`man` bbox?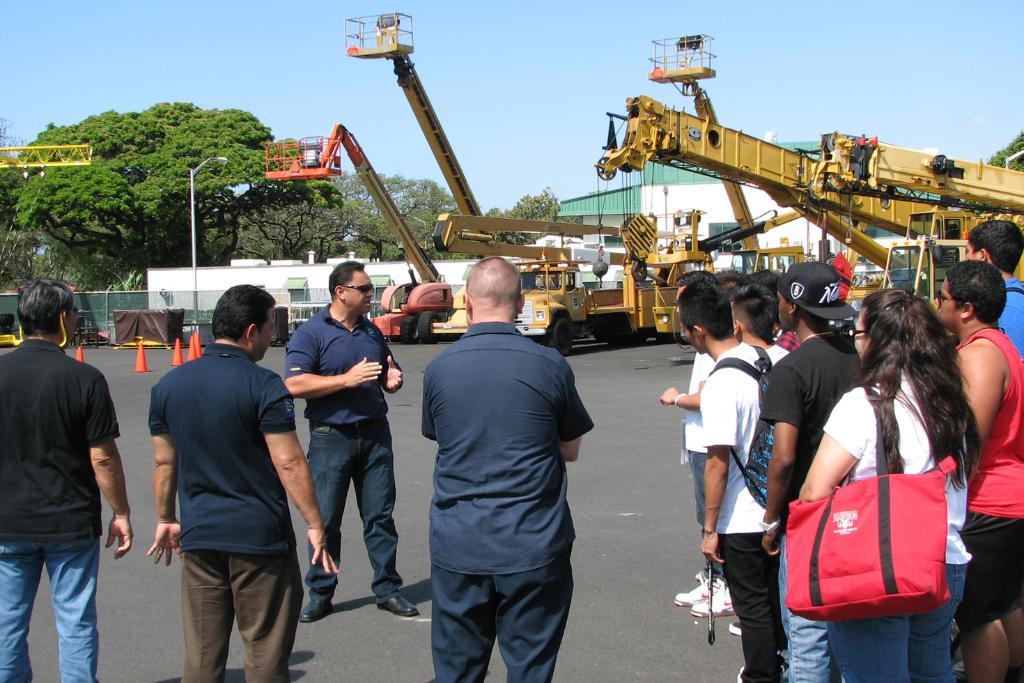
[x1=147, y1=282, x2=341, y2=682]
